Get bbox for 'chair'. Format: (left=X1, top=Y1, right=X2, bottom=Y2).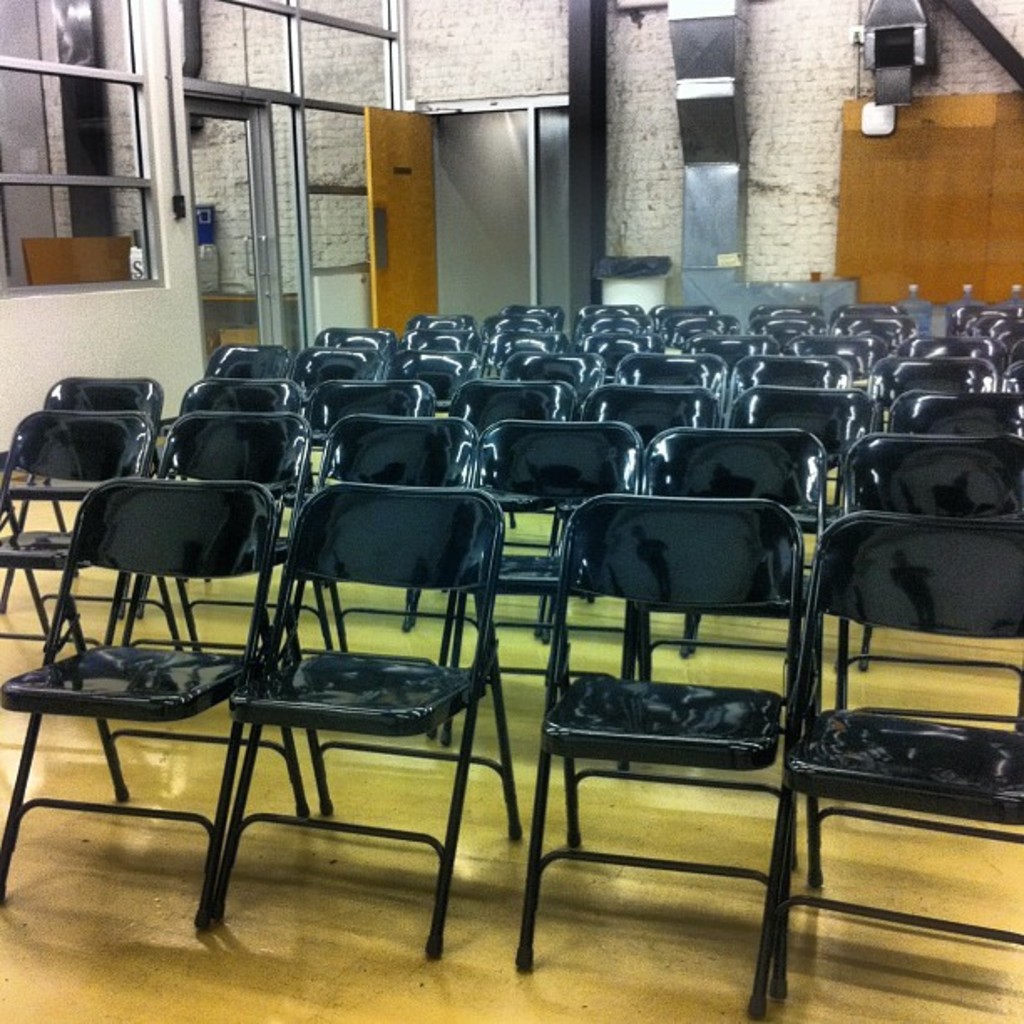
(left=515, top=495, right=798, bottom=1012).
